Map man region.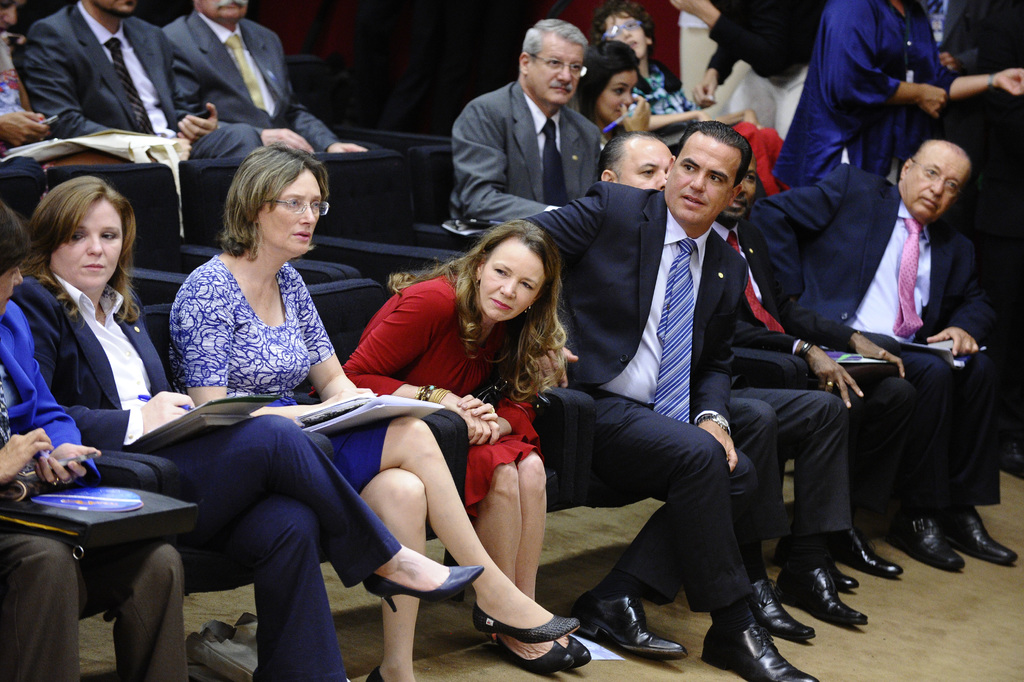
Mapped to 520:119:819:681.
